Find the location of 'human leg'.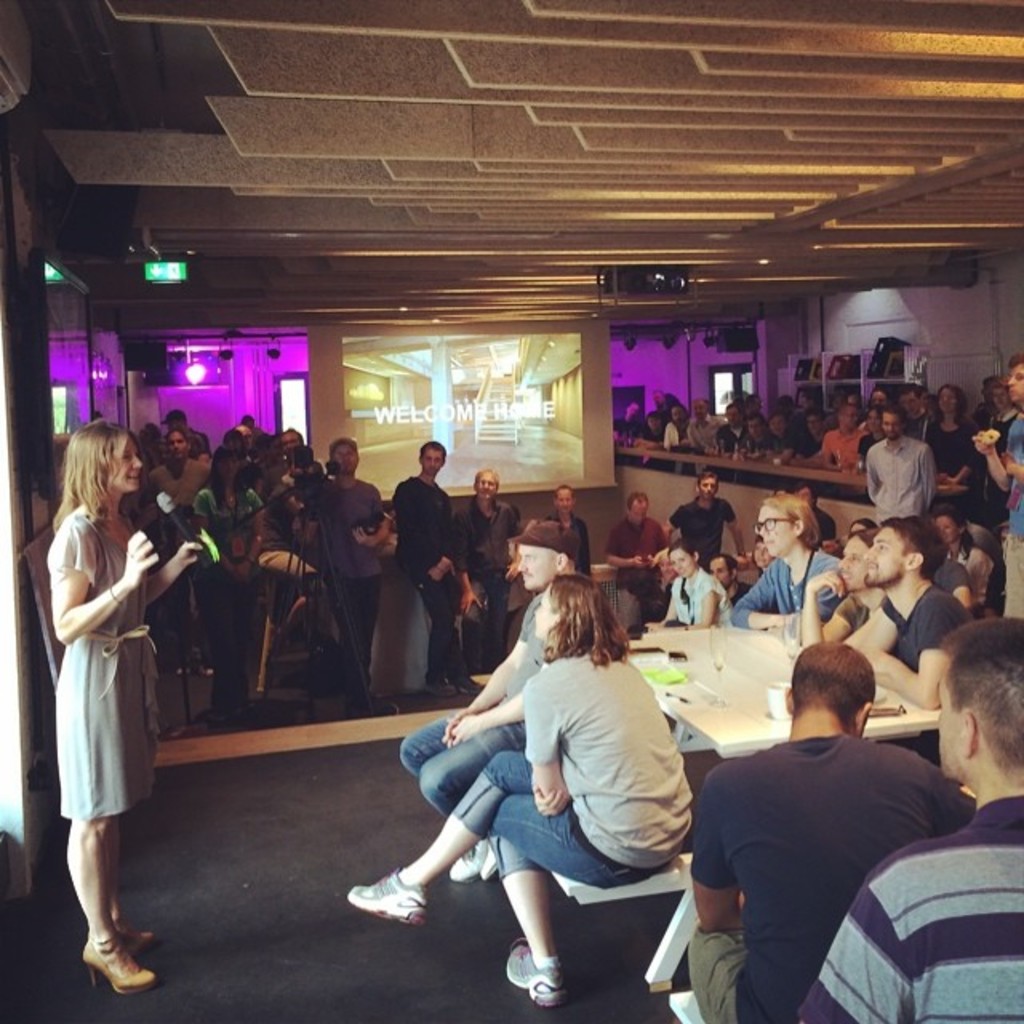
Location: [501, 792, 622, 1011].
